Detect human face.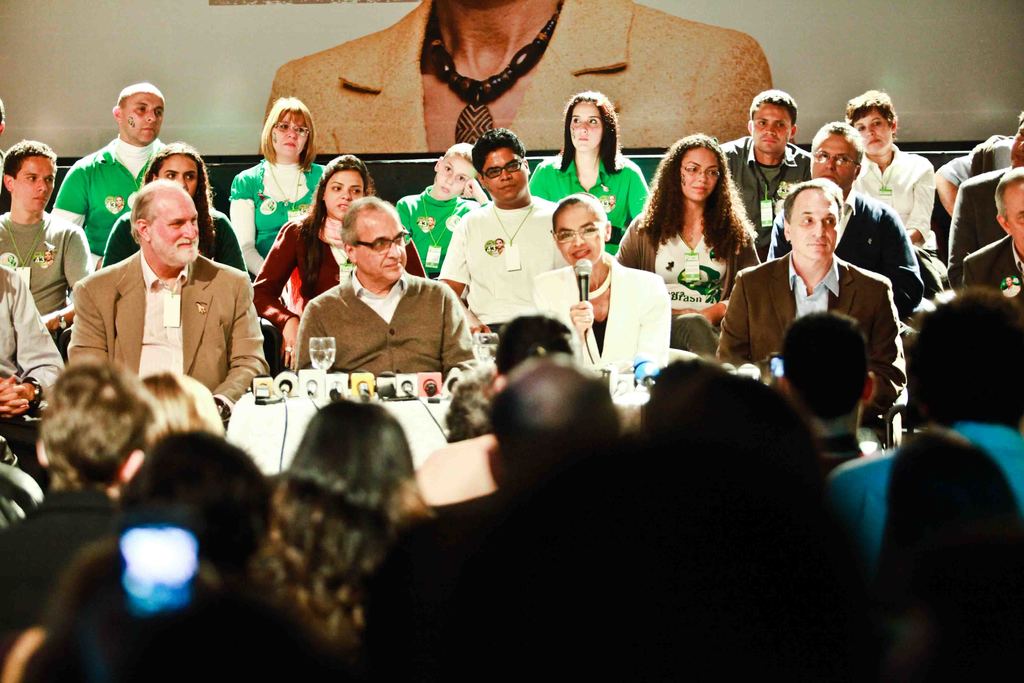
Detected at bbox=[1007, 195, 1023, 254].
